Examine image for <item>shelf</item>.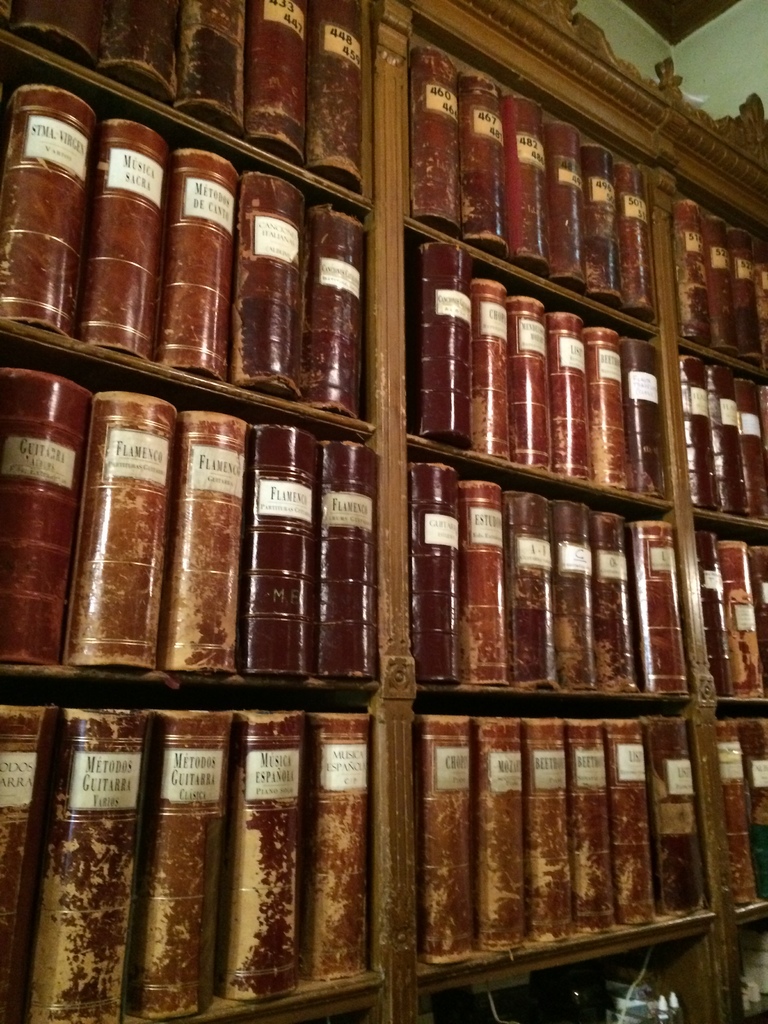
Examination result: pyautogui.locateOnScreen(0, 0, 767, 1023).
